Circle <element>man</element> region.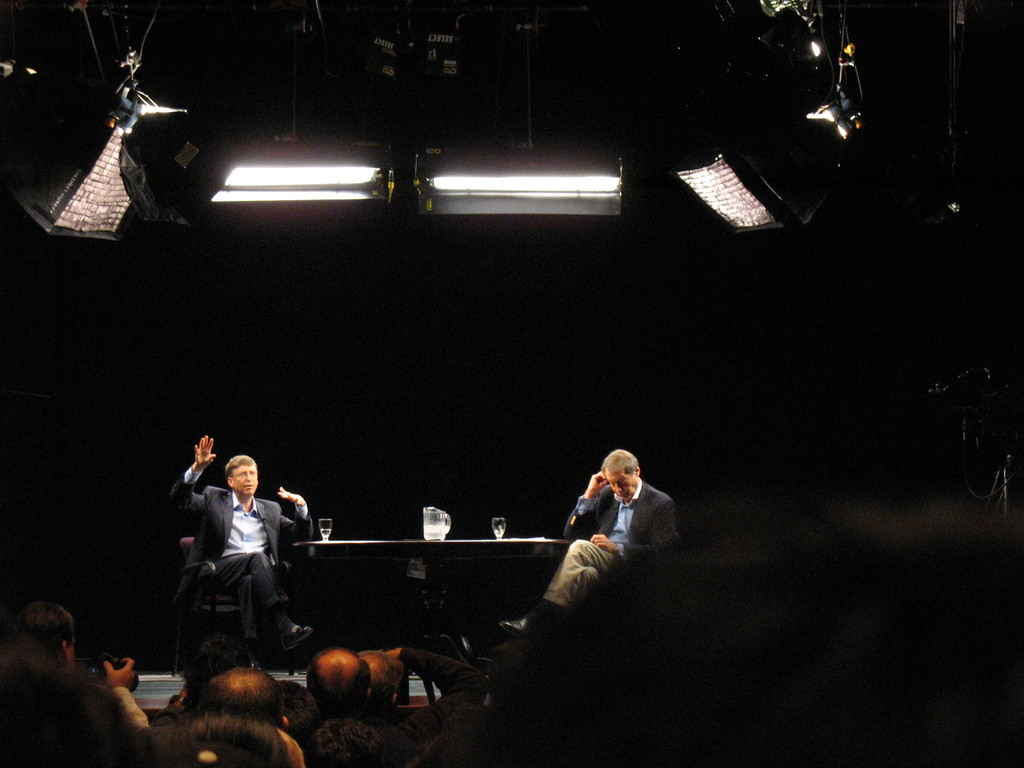
Region: select_region(195, 659, 294, 728).
